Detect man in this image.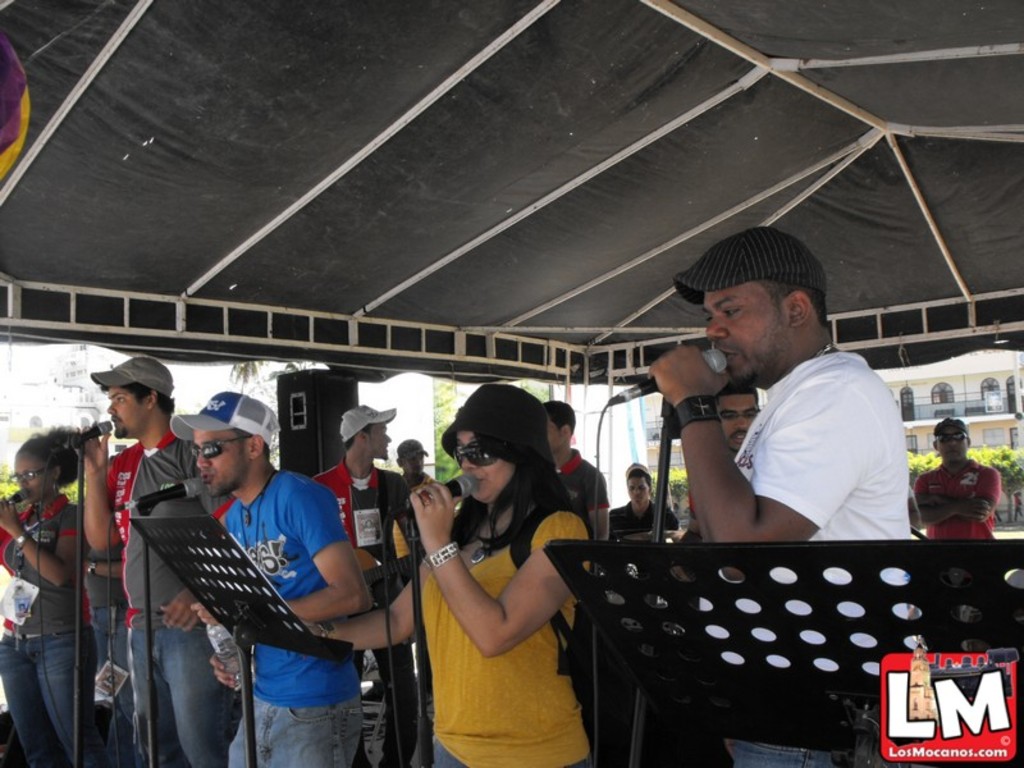
Detection: (left=637, top=223, right=918, bottom=767).
